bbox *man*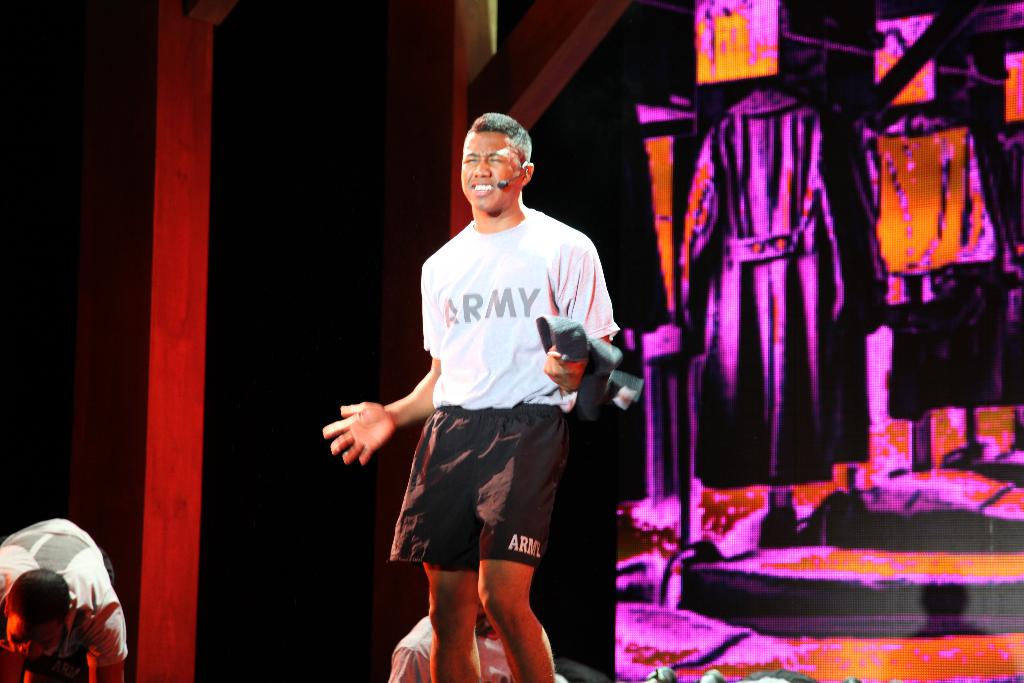
region(365, 95, 625, 682)
